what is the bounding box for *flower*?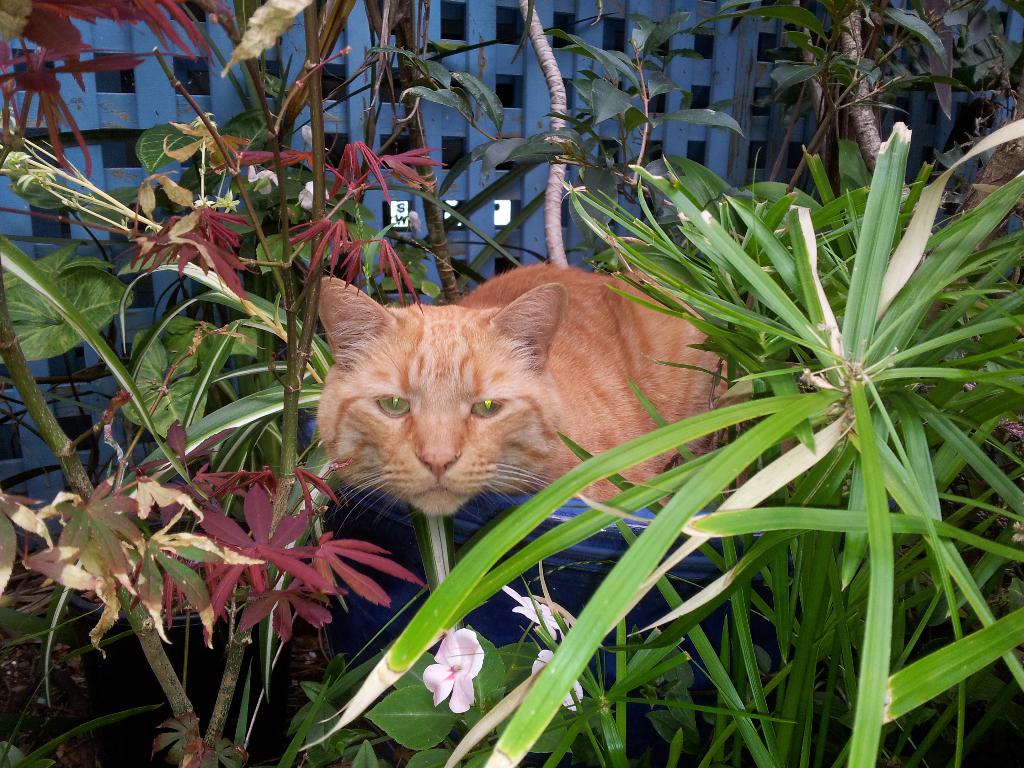
(left=248, top=167, right=279, bottom=193).
